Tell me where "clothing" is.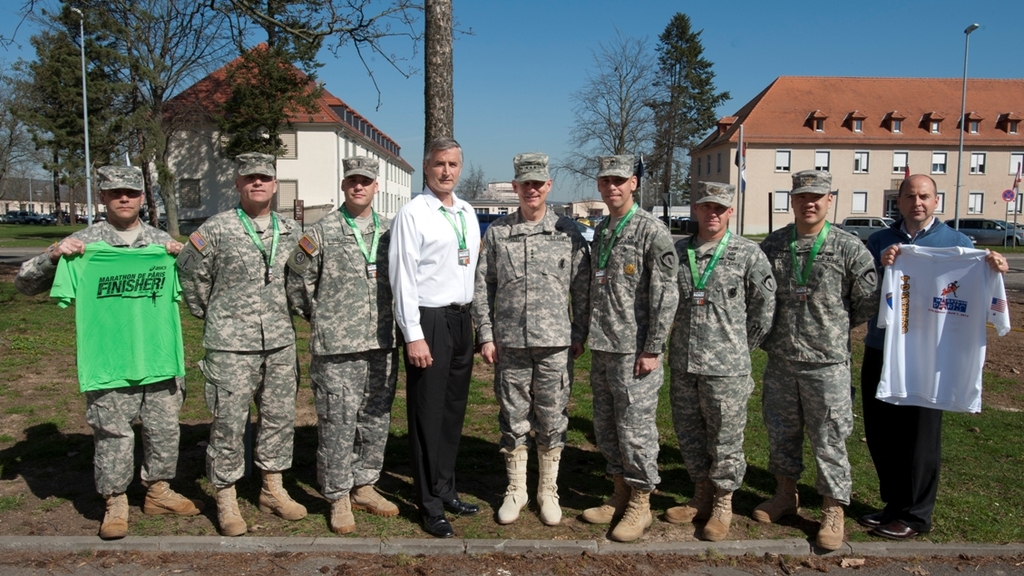
"clothing" is at 288 205 403 471.
